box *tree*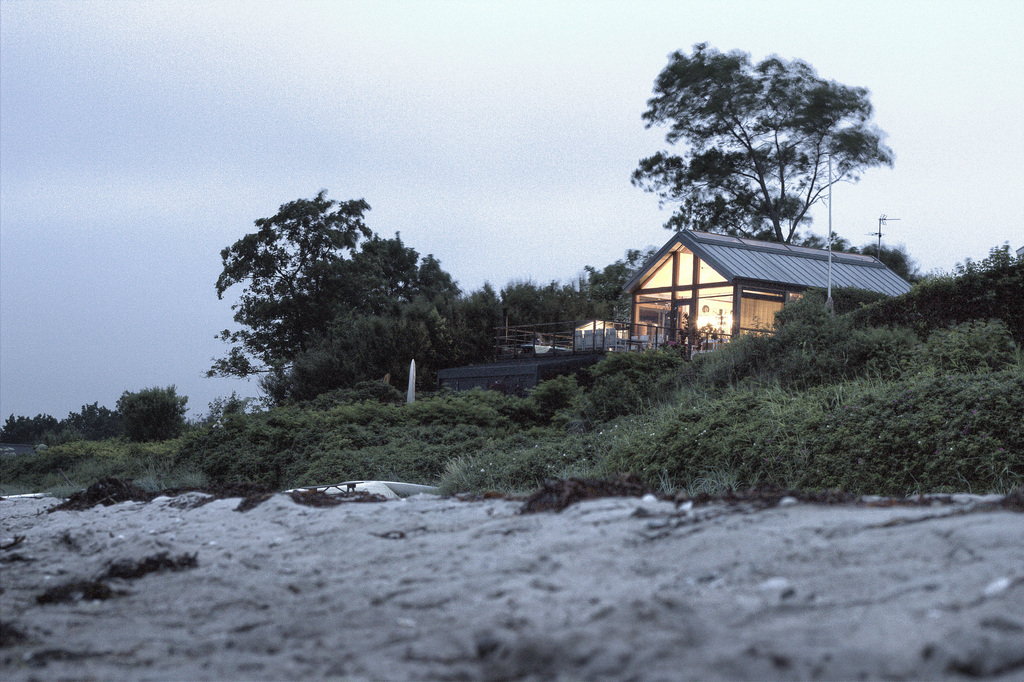
select_region(984, 236, 1023, 270)
